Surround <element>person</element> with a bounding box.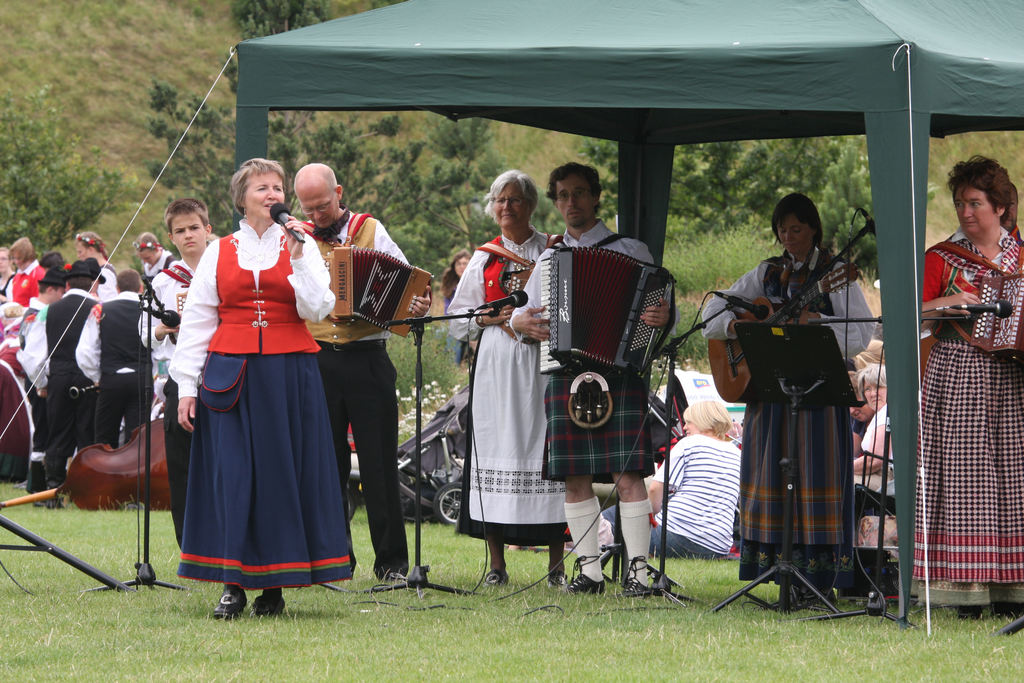
(737, 191, 879, 639).
